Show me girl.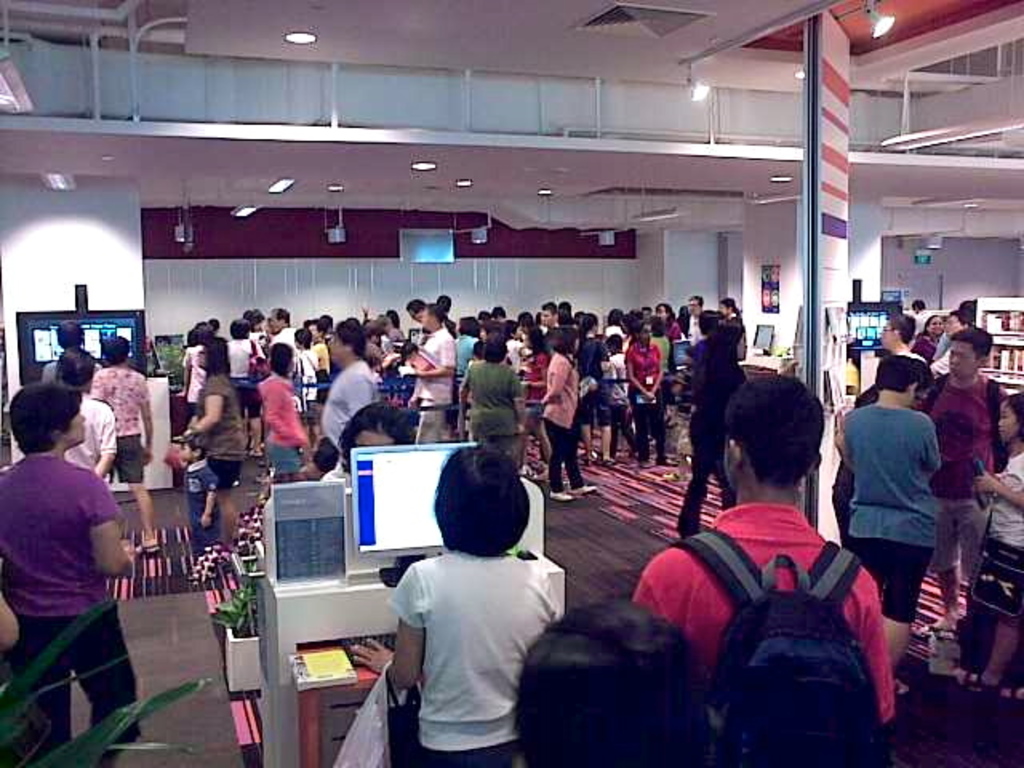
girl is here: 950, 398, 1022, 701.
